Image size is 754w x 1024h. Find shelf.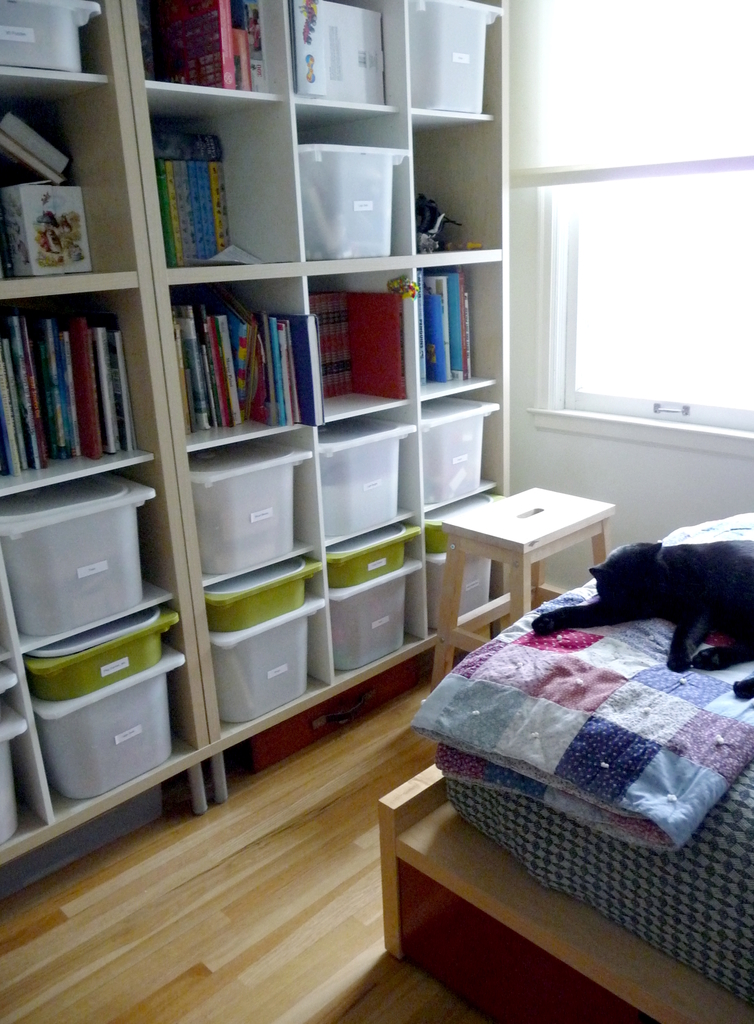
Rect(0, 292, 159, 509).
